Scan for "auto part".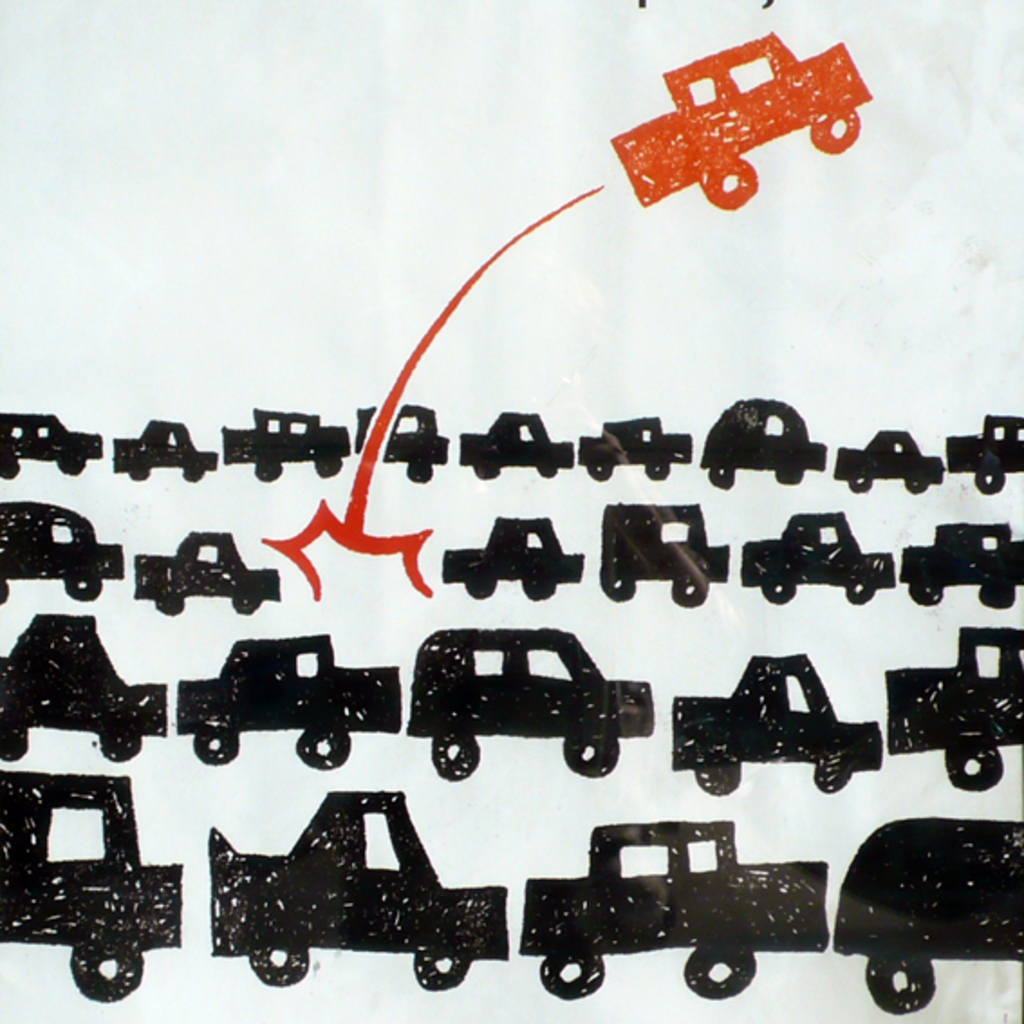
Scan result: BBox(4, 408, 92, 480).
